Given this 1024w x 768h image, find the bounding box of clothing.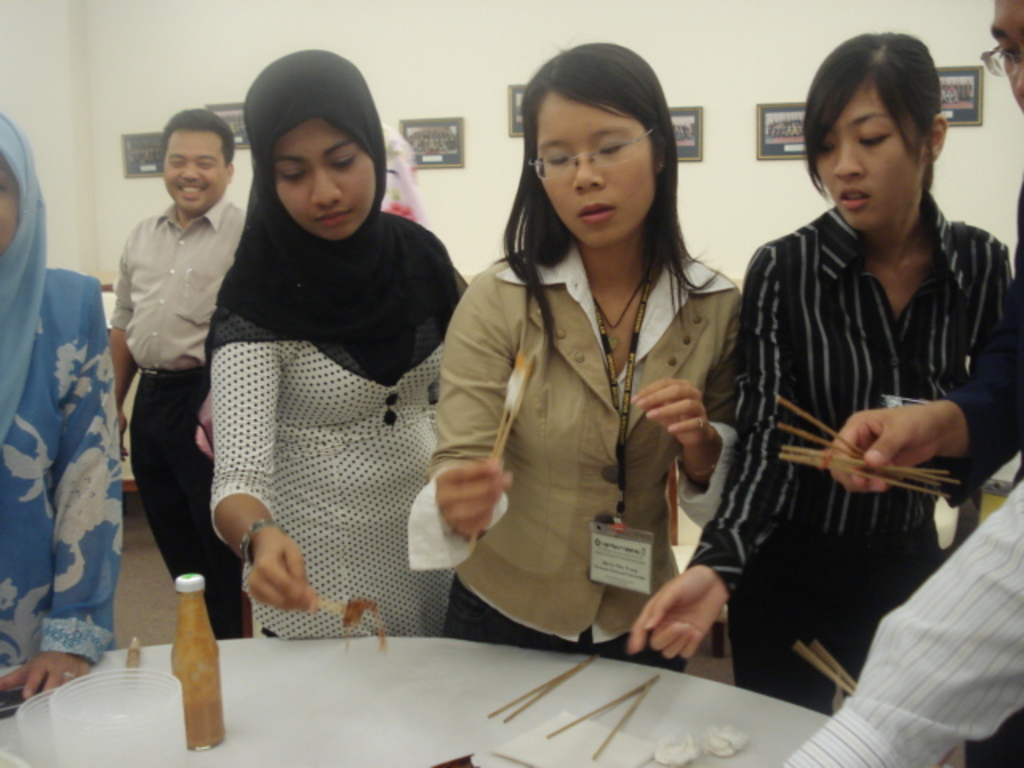
BBox(781, 475, 1022, 766).
